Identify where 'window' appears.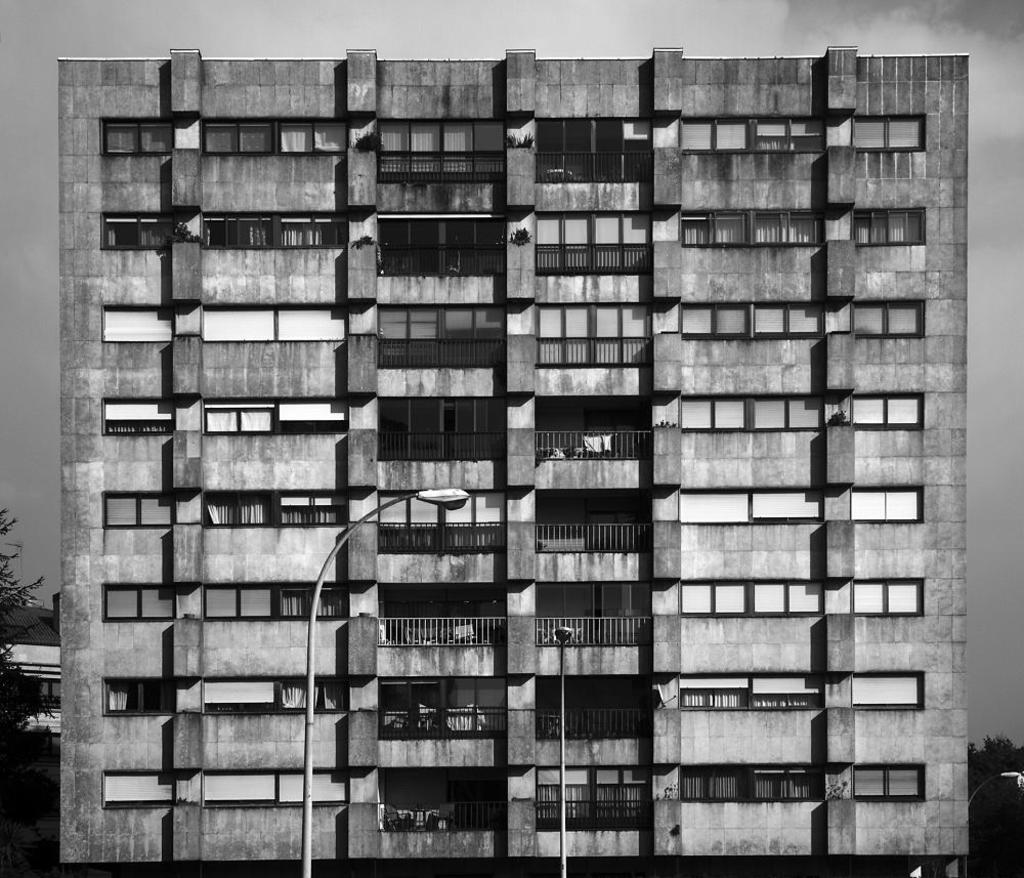
Appears at 852, 488, 922, 517.
